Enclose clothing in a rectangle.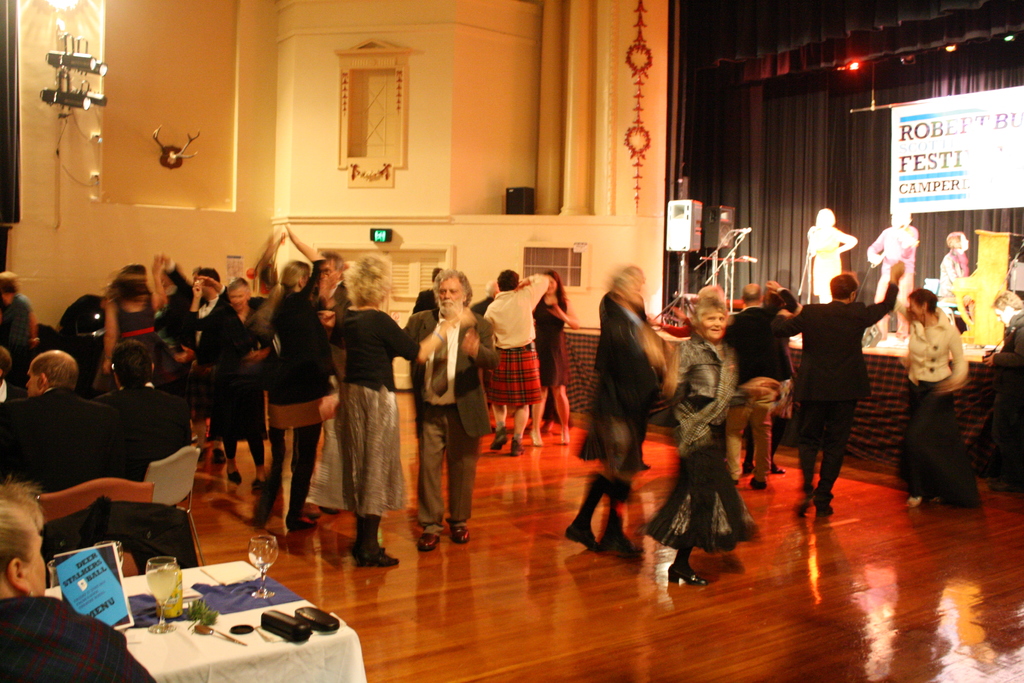
[left=111, top=292, right=159, bottom=358].
